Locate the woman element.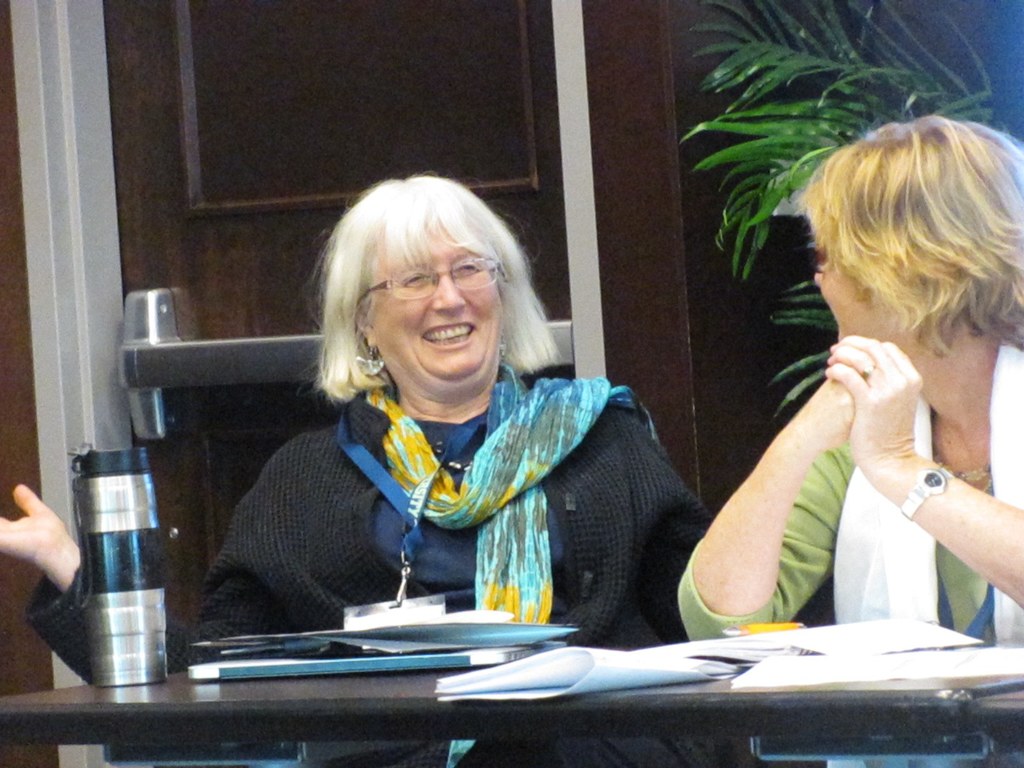
Element bbox: BBox(668, 117, 1023, 658).
